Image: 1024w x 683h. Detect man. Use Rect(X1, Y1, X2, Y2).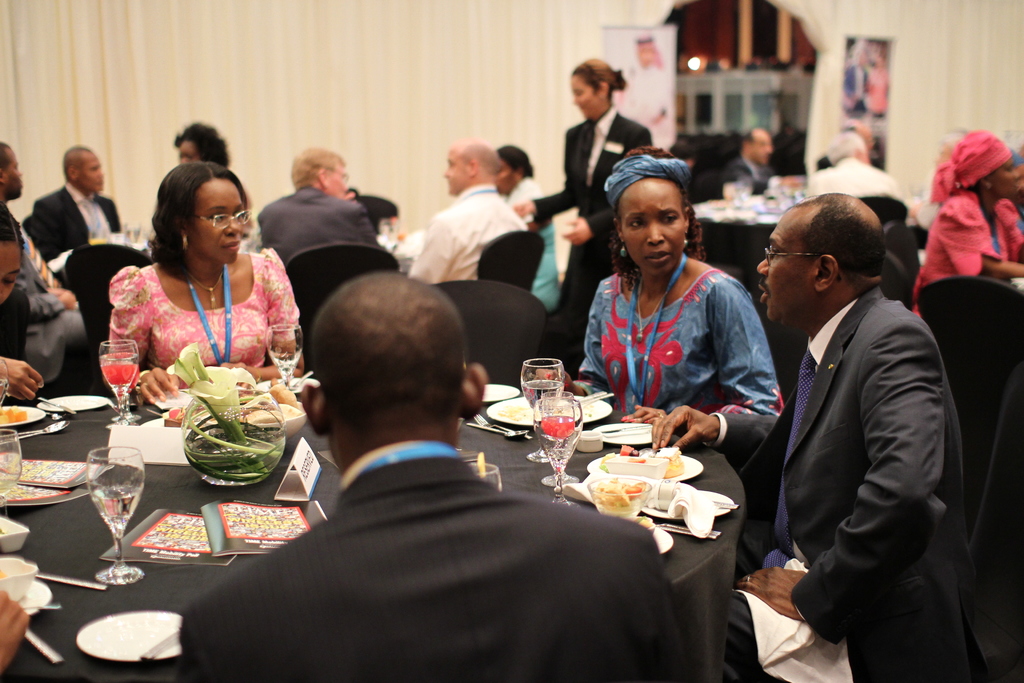
Rect(703, 126, 781, 201).
